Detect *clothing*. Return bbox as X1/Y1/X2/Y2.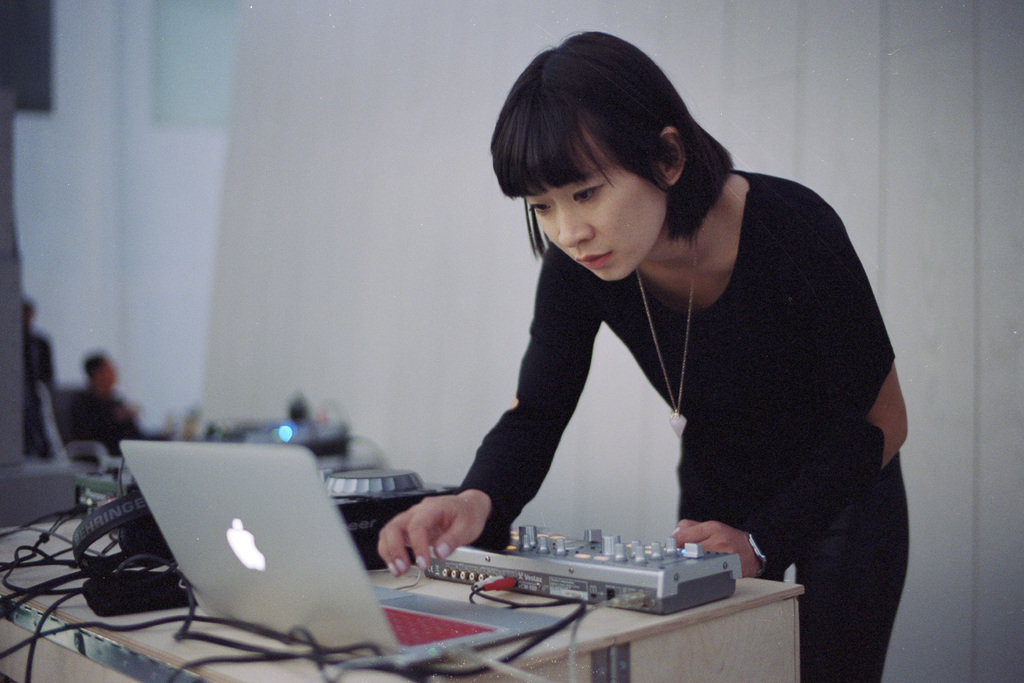
677/461/902/682.
